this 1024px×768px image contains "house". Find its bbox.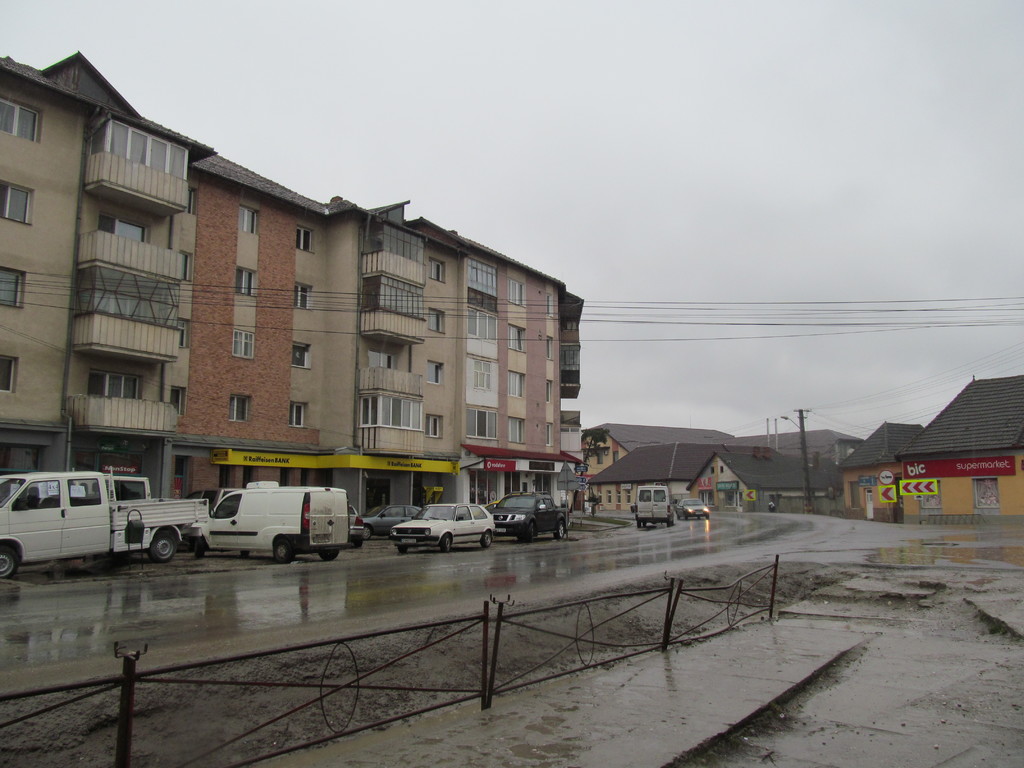
rect(2, 67, 79, 535).
